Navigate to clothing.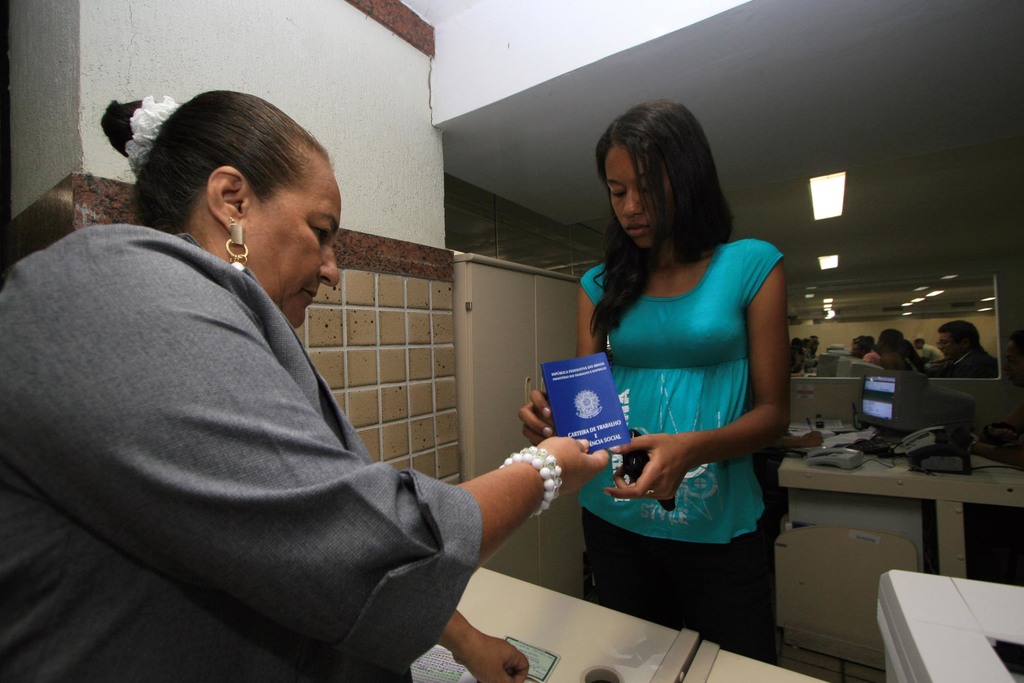
Navigation target: 938 344 1010 379.
